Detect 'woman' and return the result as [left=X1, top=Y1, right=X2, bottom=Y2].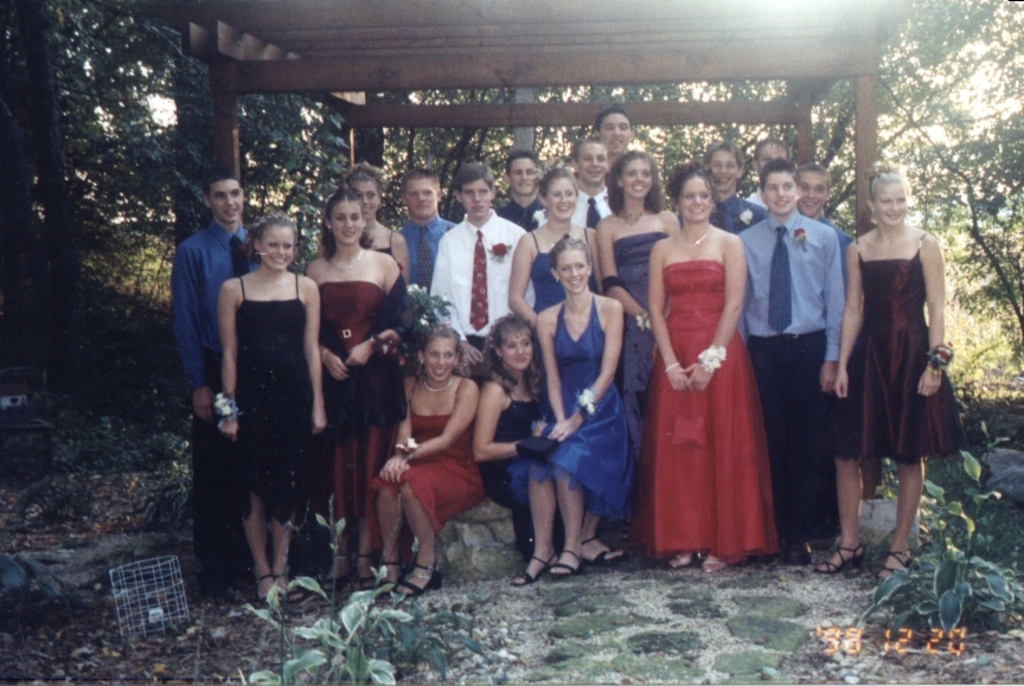
[left=506, top=172, right=603, bottom=335].
